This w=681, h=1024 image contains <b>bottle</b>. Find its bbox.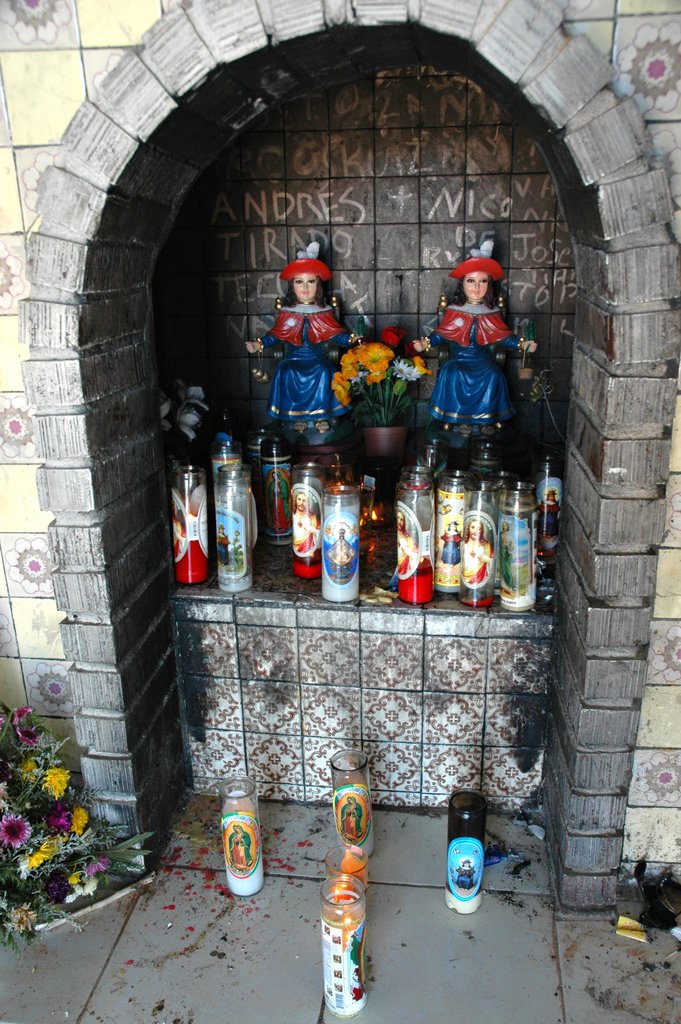
BBox(315, 874, 371, 1012).
